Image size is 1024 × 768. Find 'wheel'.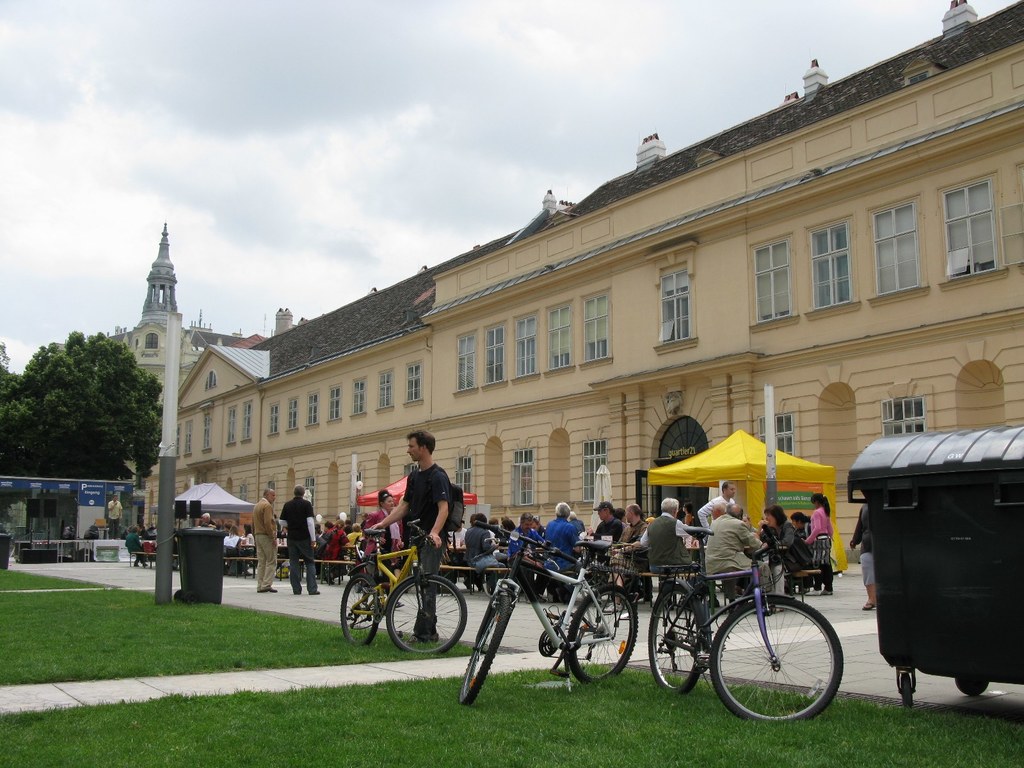
<bbox>458, 595, 511, 708</bbox>.
